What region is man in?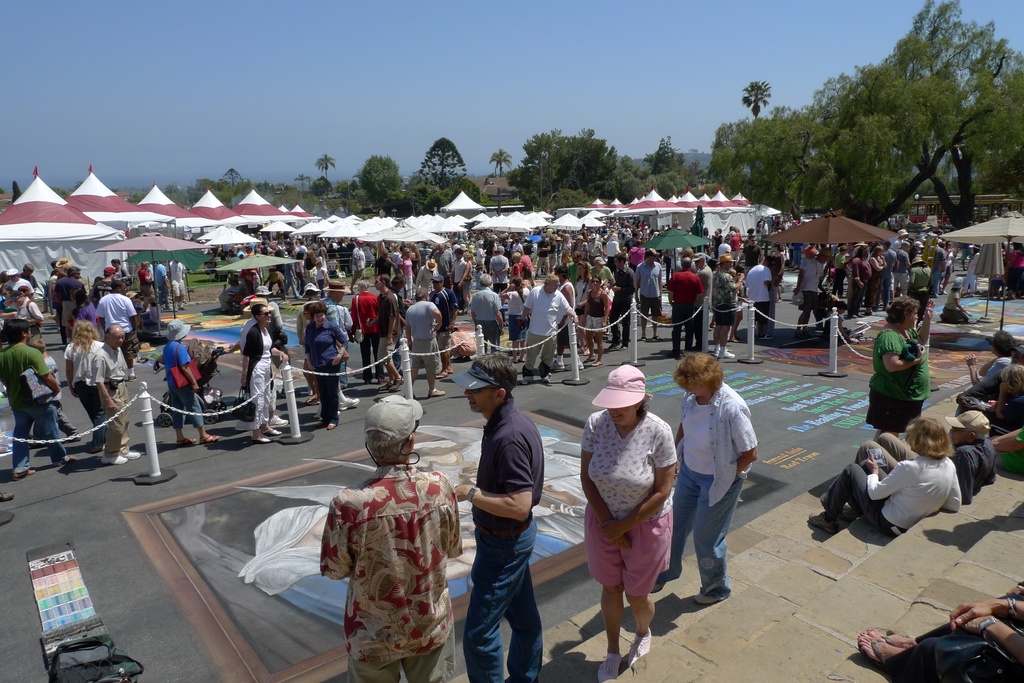
rect(744, 253, 776, 340).
